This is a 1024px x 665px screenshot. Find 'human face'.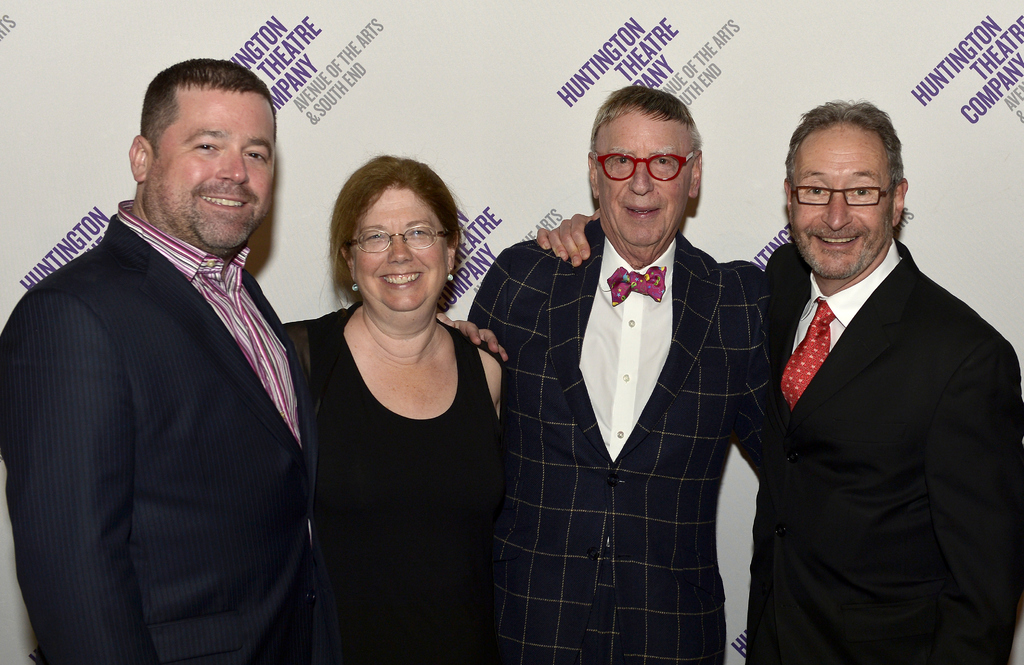
Bounding box: x1=354, y1=188, x2=450, y2=311.
